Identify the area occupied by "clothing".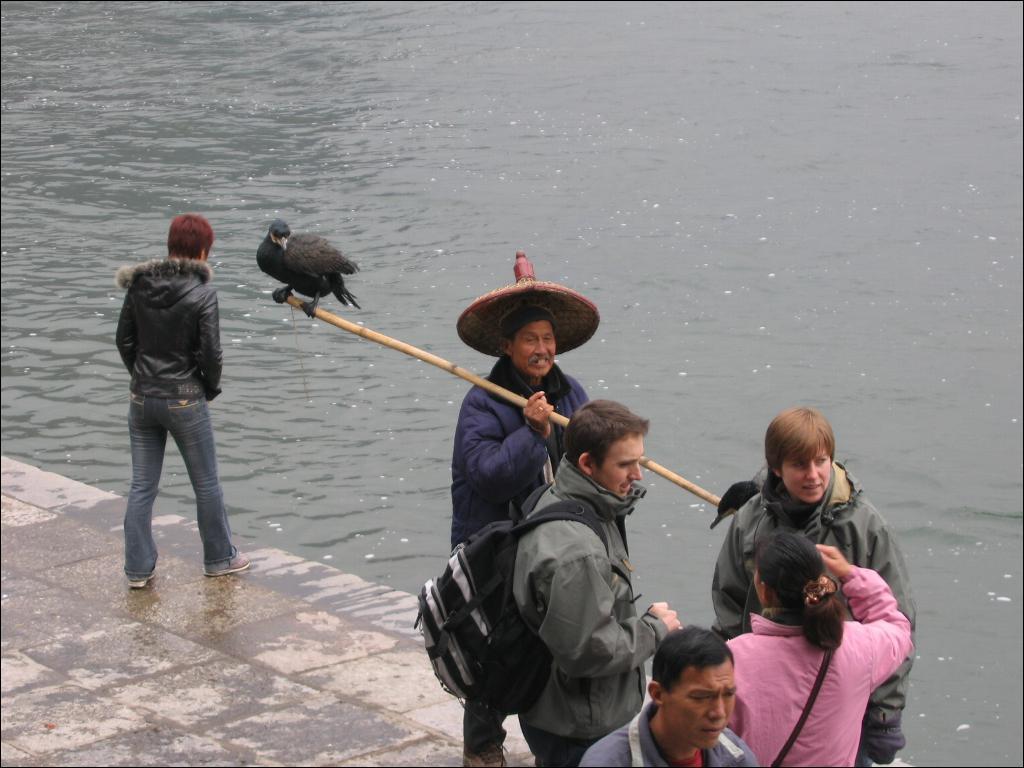
Area: [448, 352, 592, 757].
